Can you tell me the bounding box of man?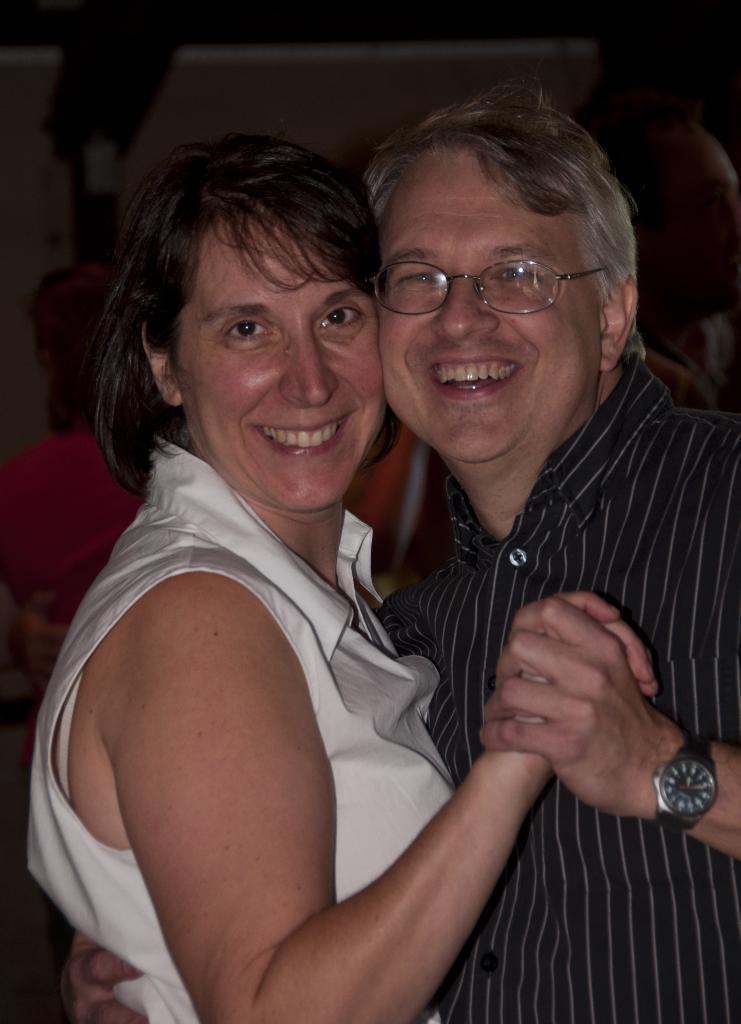
bbox=[149, 86, 689, 988].
